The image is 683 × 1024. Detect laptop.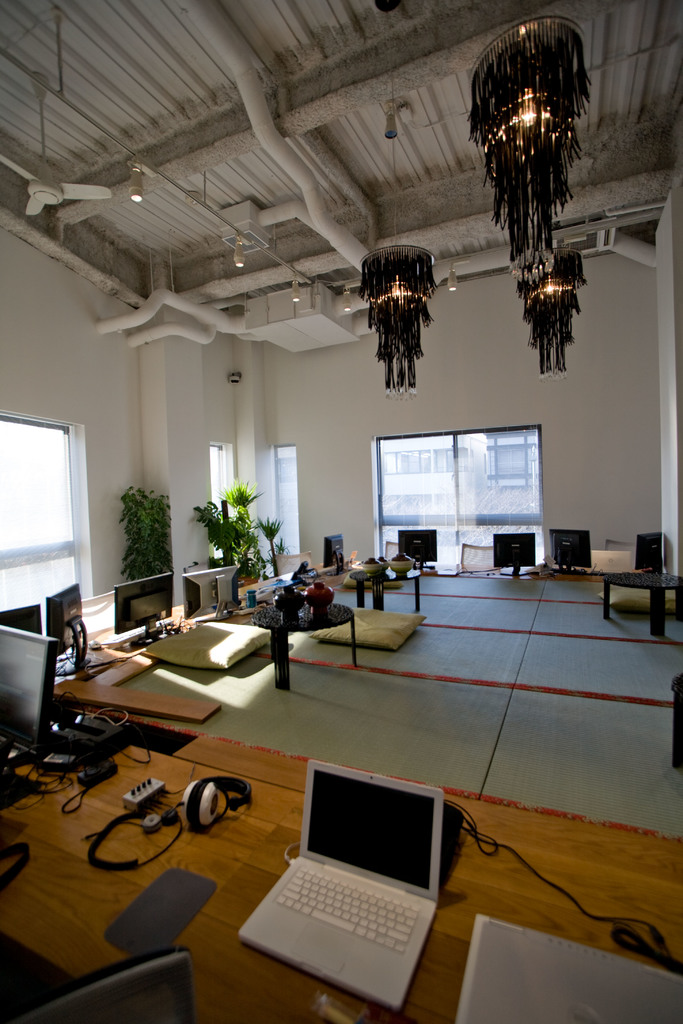
Detection: bbox=[235, 762, 456, 1010].
